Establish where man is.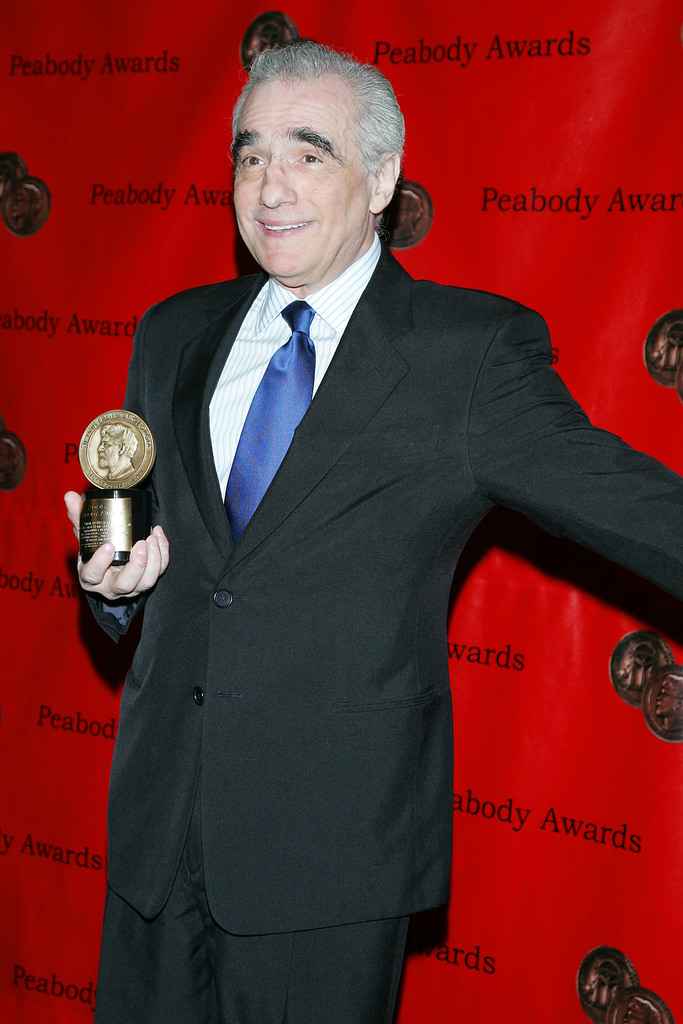
Established at 78 33 657 984.
